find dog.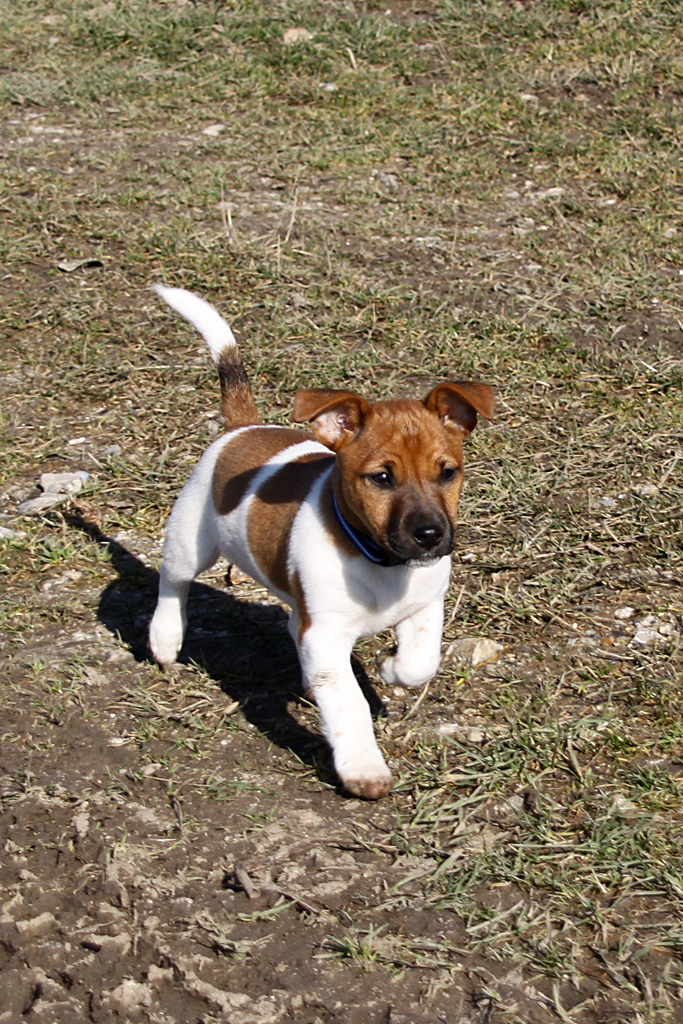
116:275:497:802.
